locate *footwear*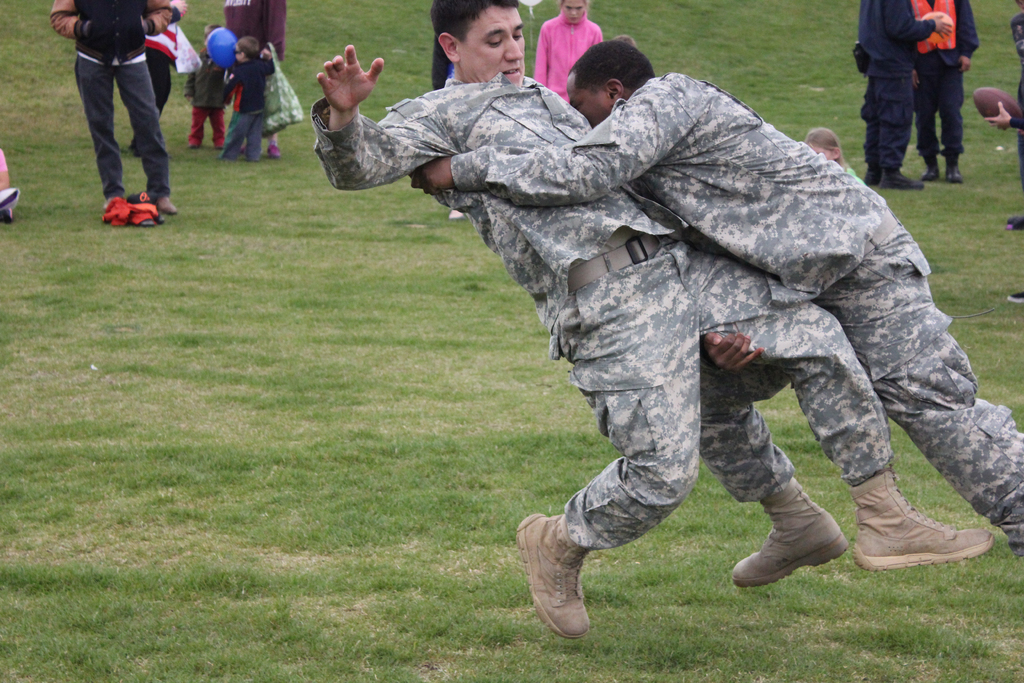
879 168 925 189
